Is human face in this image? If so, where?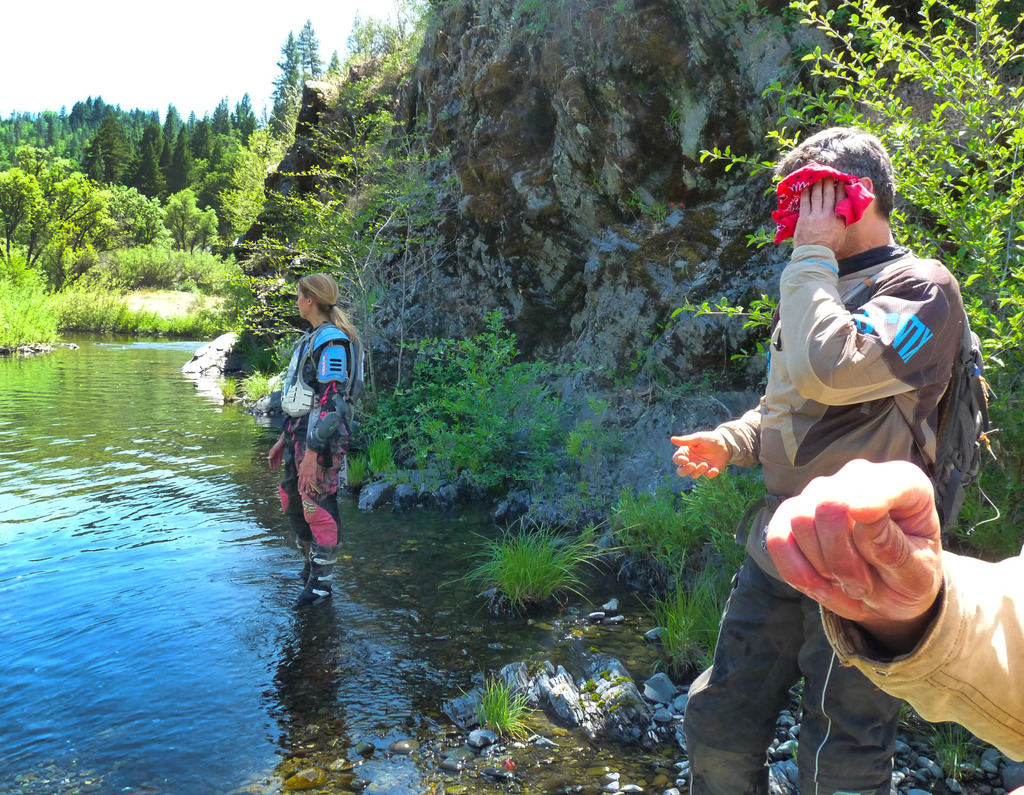
Yes, at select_region(297, 289, 308, 319).
